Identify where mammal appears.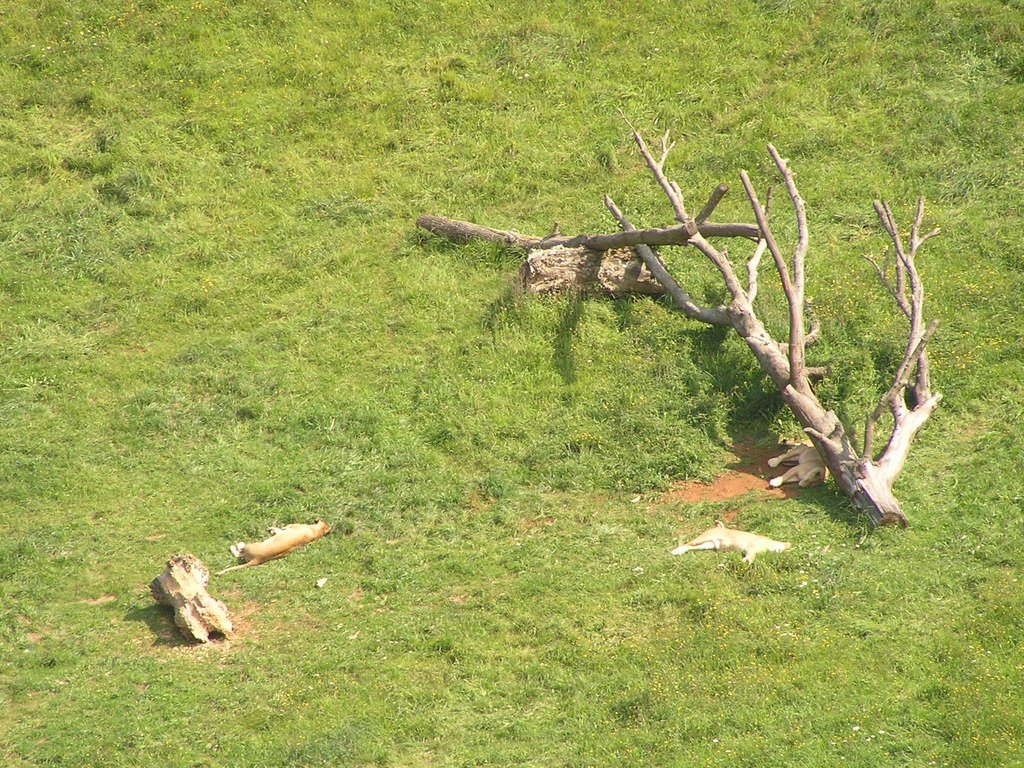
Appears at x1=212 y1=519 x2=330 y2=573.
